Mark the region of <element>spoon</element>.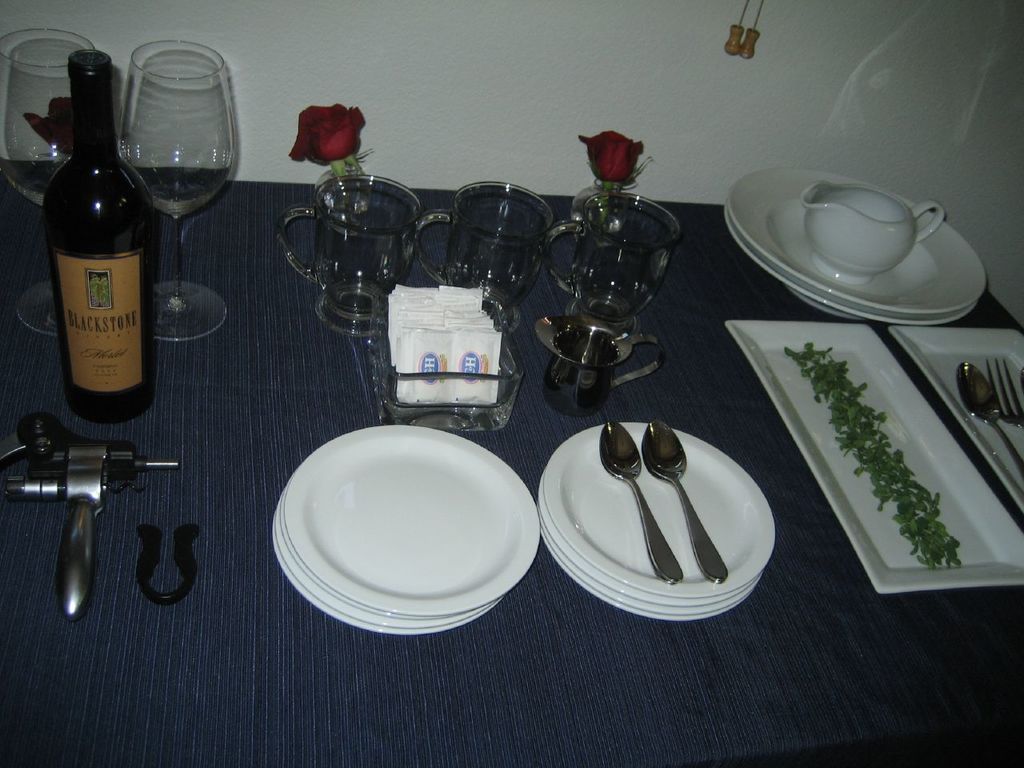
Region: box=[1019, 367, 1023, 394].
